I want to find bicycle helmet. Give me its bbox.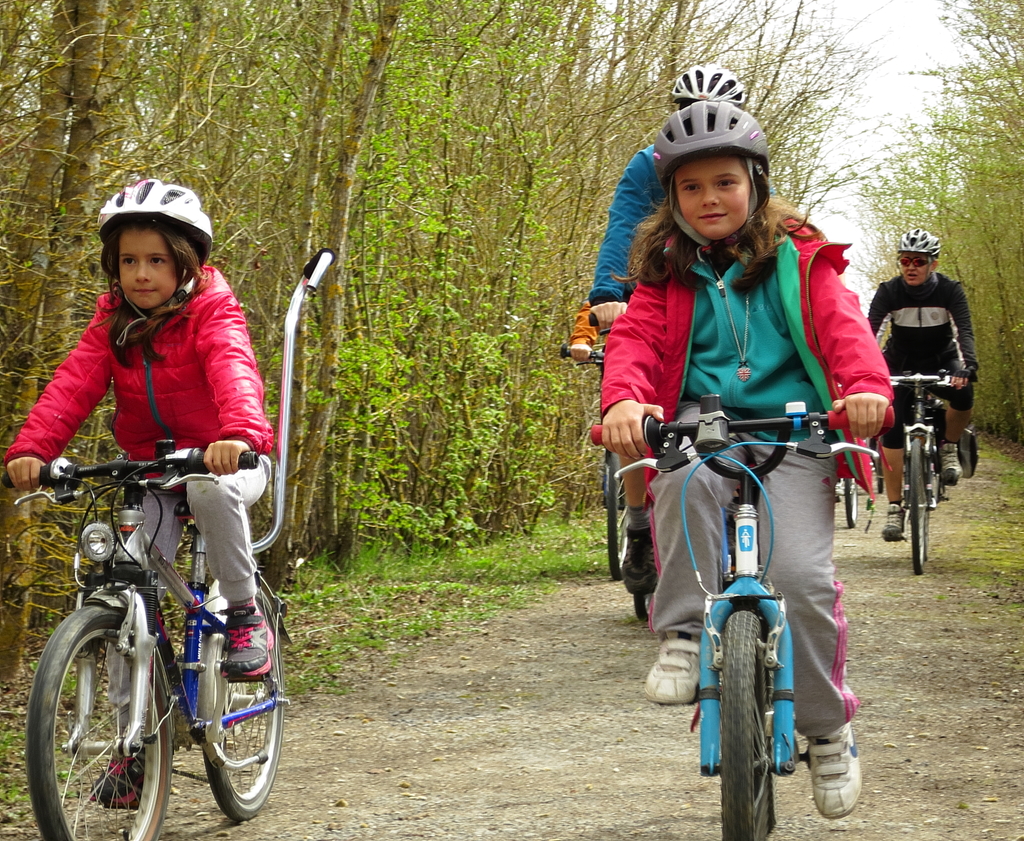
<region>95, 179, 209, 260</region>.
